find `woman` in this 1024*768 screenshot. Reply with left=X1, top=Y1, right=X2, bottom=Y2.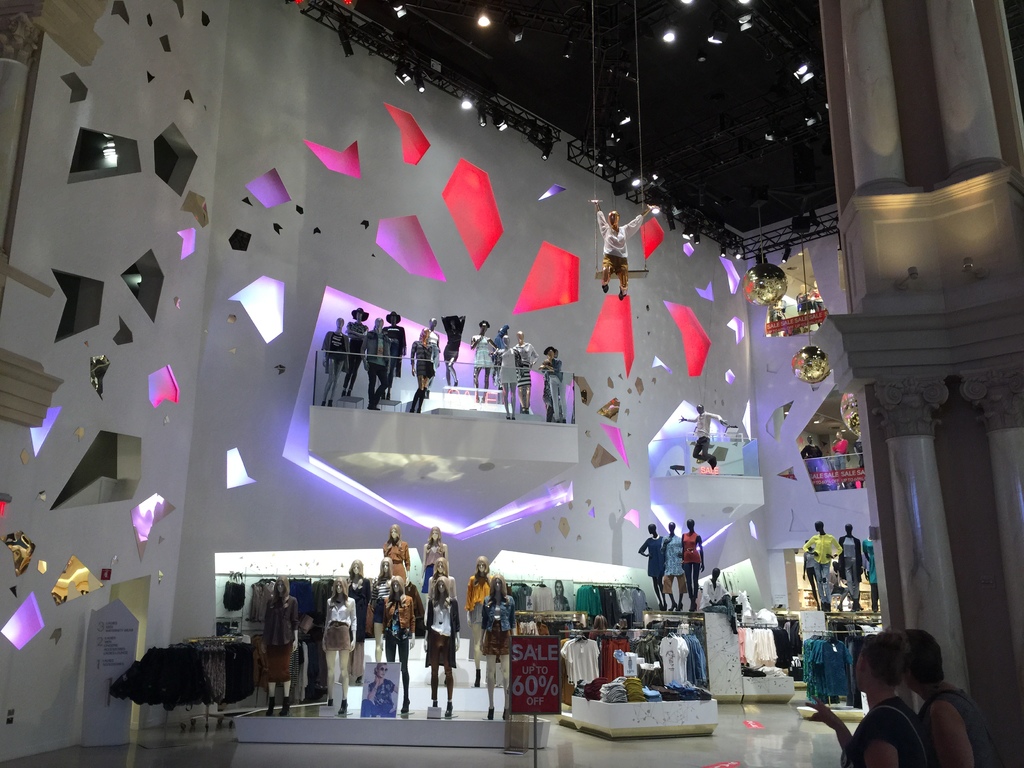
left=665, top=522, right=686, bottom=611.
